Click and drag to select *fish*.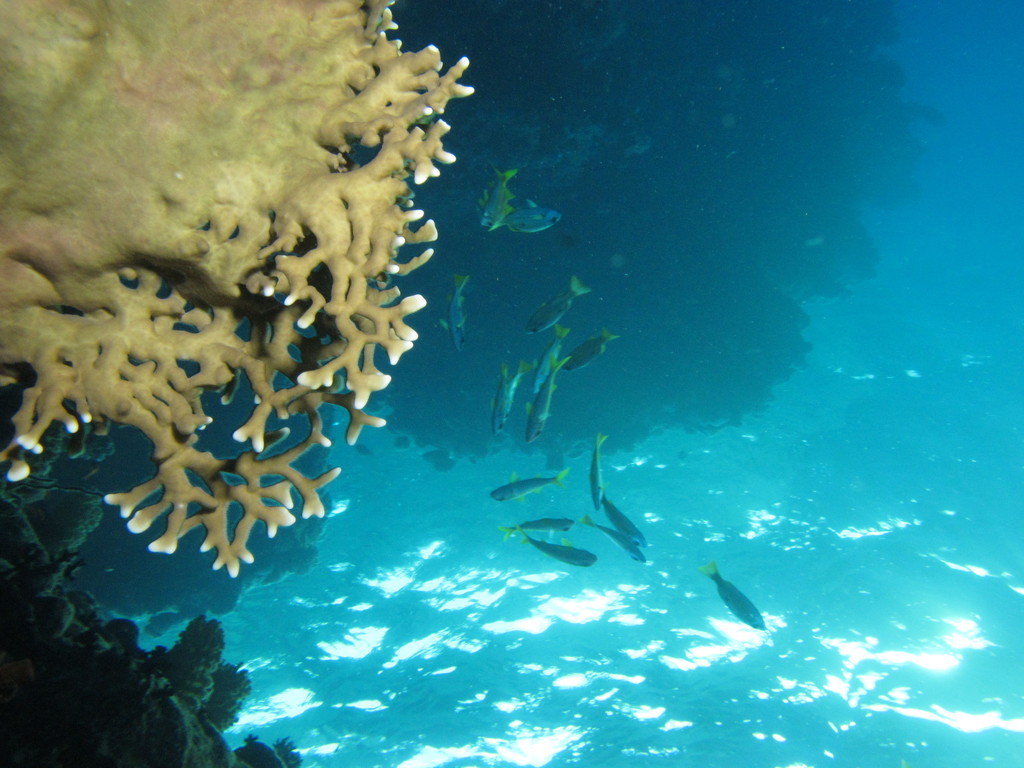
Selection: left=565, top=324, right=626, bottom=369.
